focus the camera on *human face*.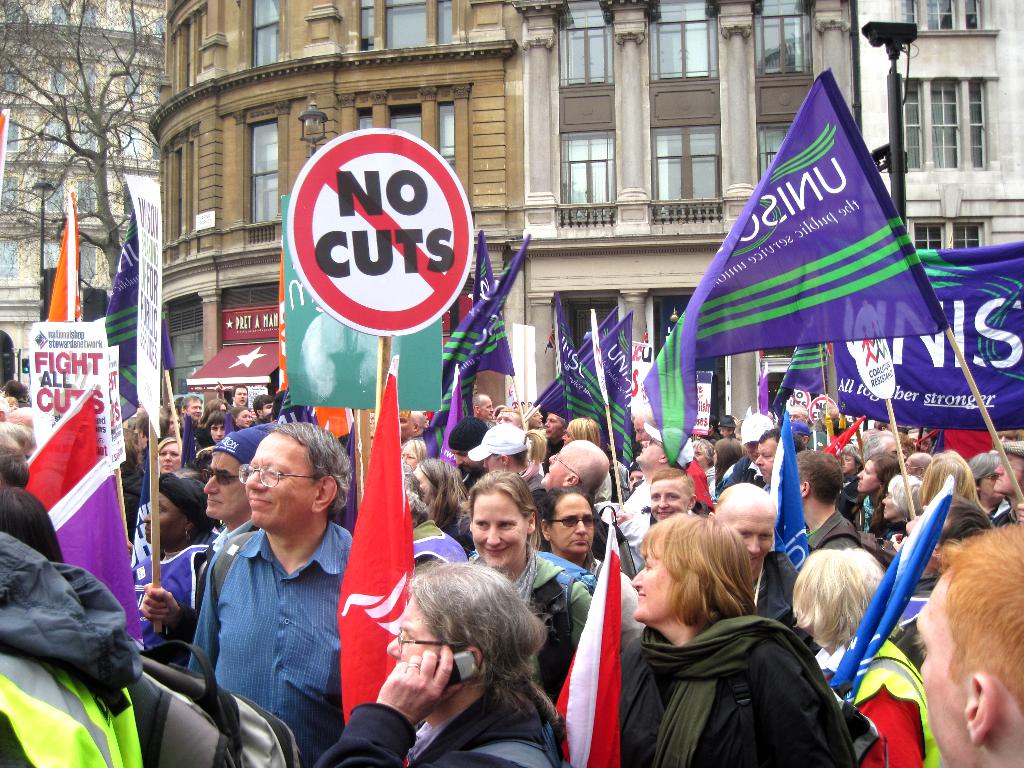
Focus region: bbox=(210, 420, 227, 442).
